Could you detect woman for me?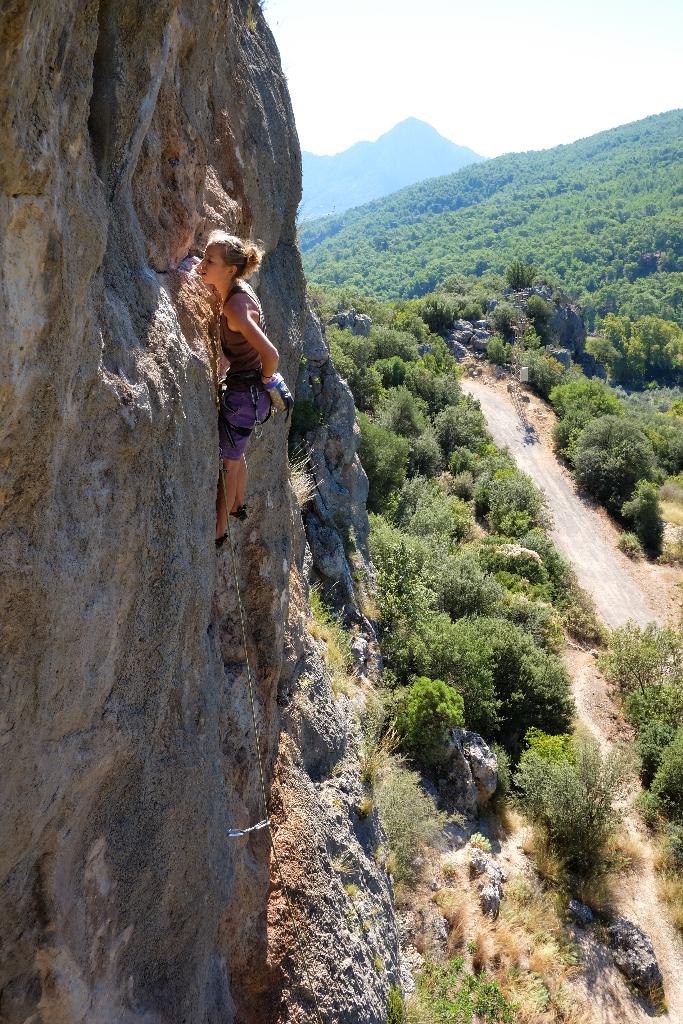
Detection result: box=[182, 207, 285, 557].
